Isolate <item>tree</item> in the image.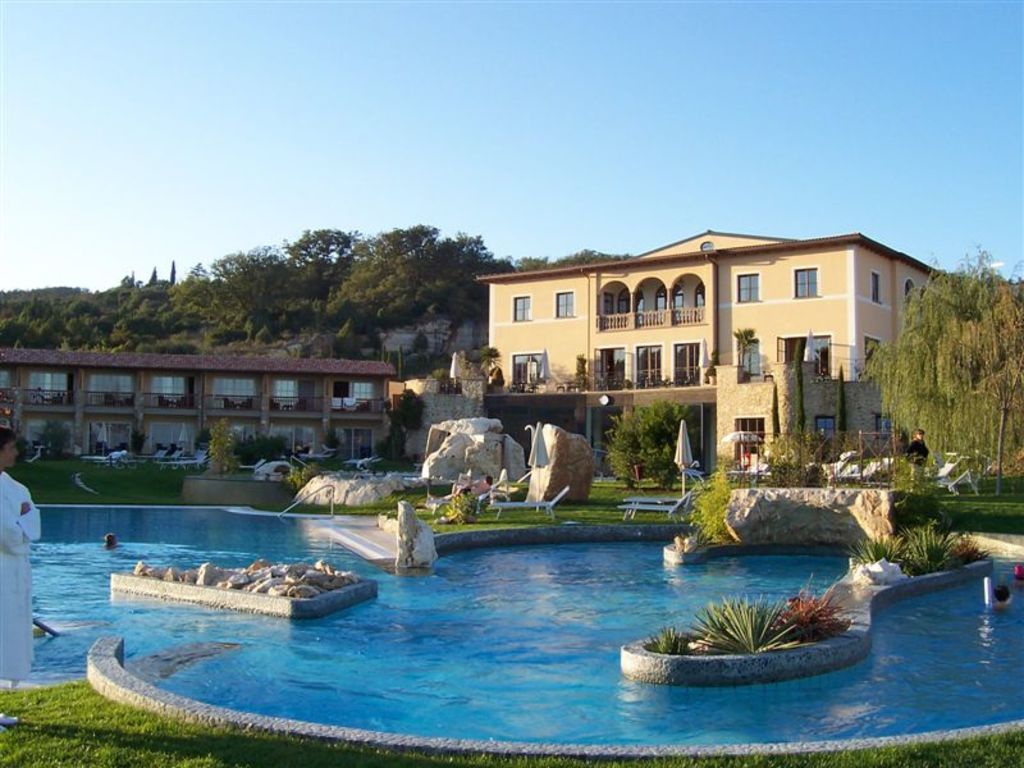
Isolated region: <box>202,411,241,492</box>.
